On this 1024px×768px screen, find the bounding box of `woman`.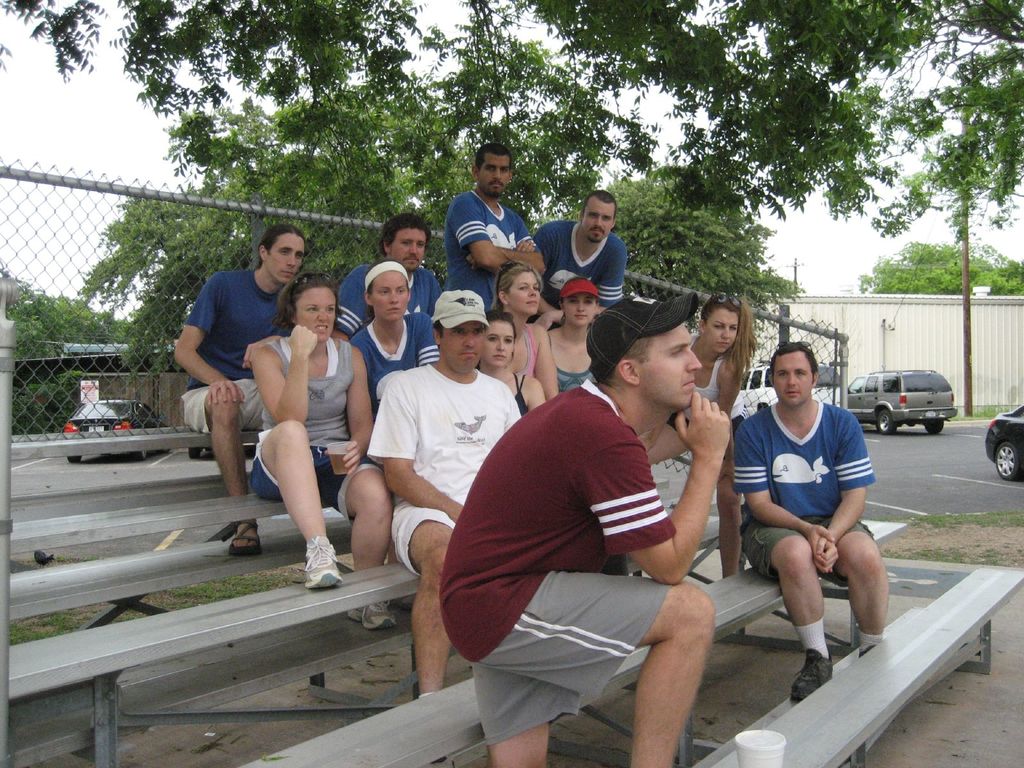
Bounding box: select_region(647, 289, 763, 466).
